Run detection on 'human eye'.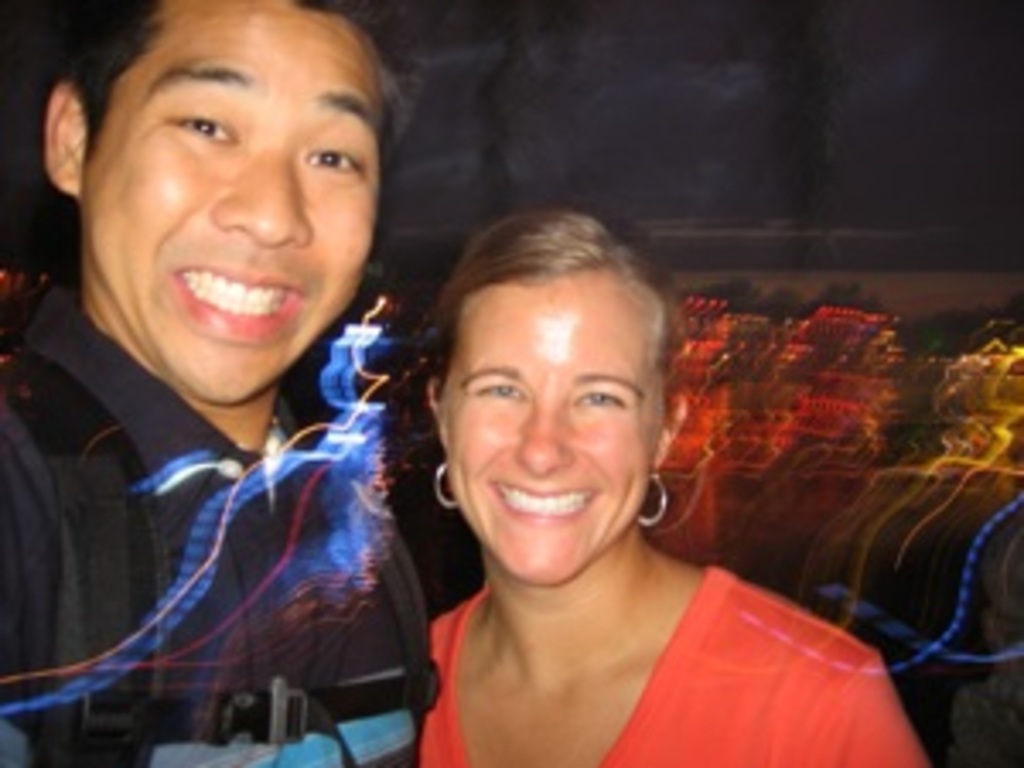
Result: [300, 133, 355, 177].
